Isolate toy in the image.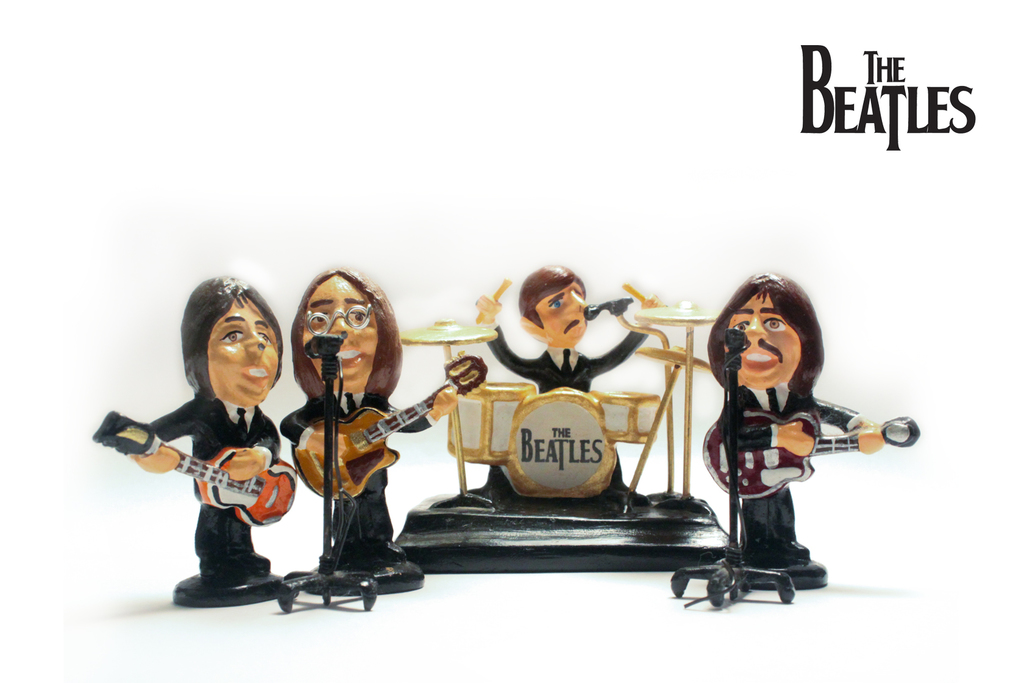
Isolated region: rect(703, 411, 919, 500).
